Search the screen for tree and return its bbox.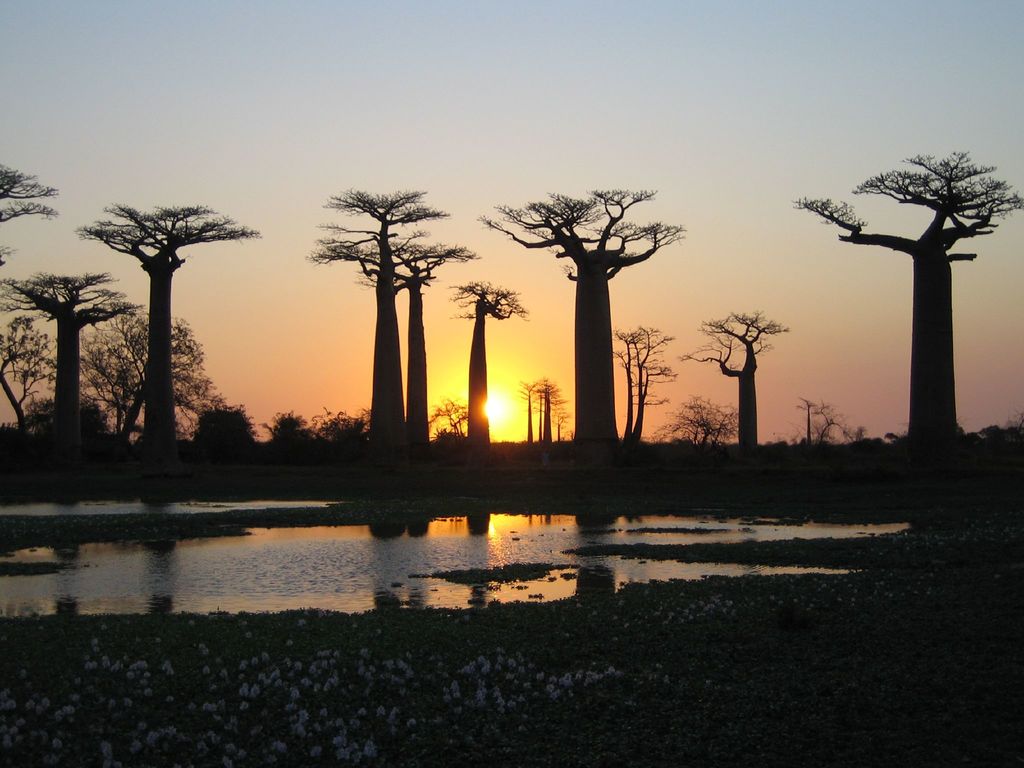
Found: [left=360, top=236, right=480, bottom=458].
